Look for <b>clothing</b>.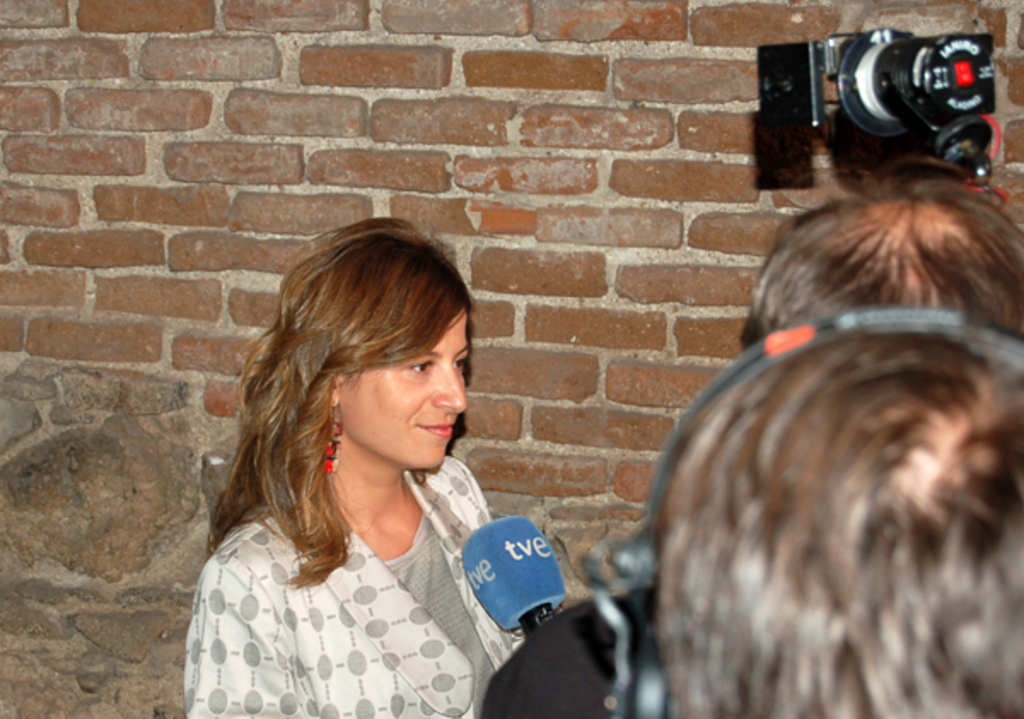
Found: box=[177, 459, 524, 702].
